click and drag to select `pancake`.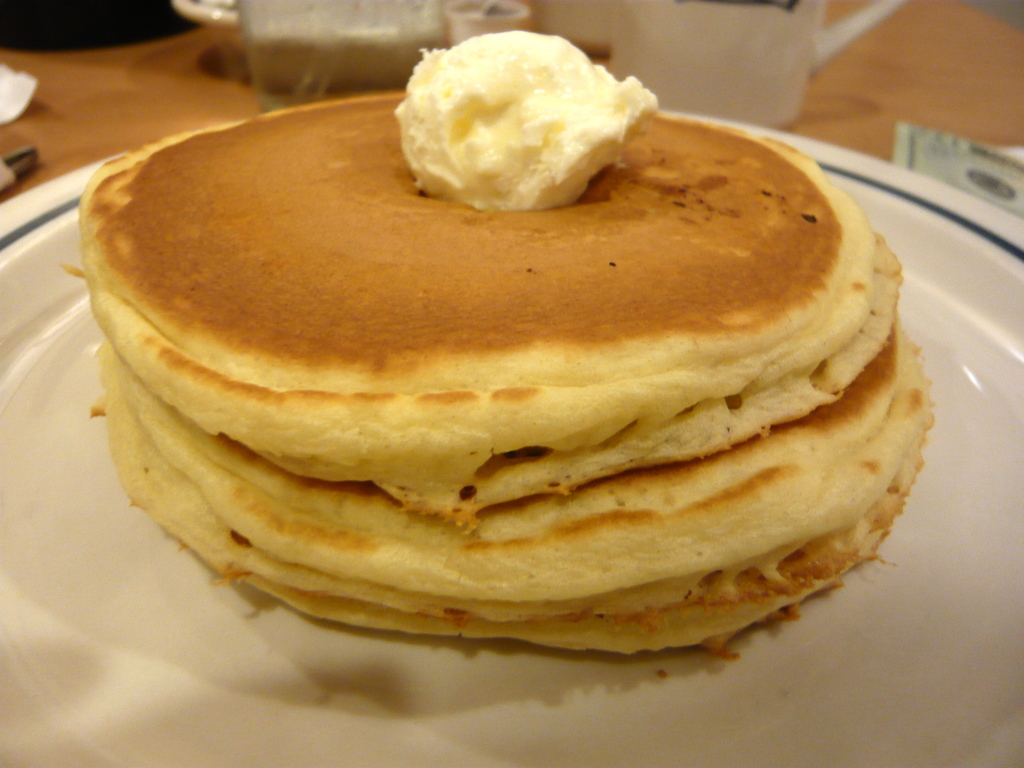
Selection: box=[371, 235, 907, 522].
